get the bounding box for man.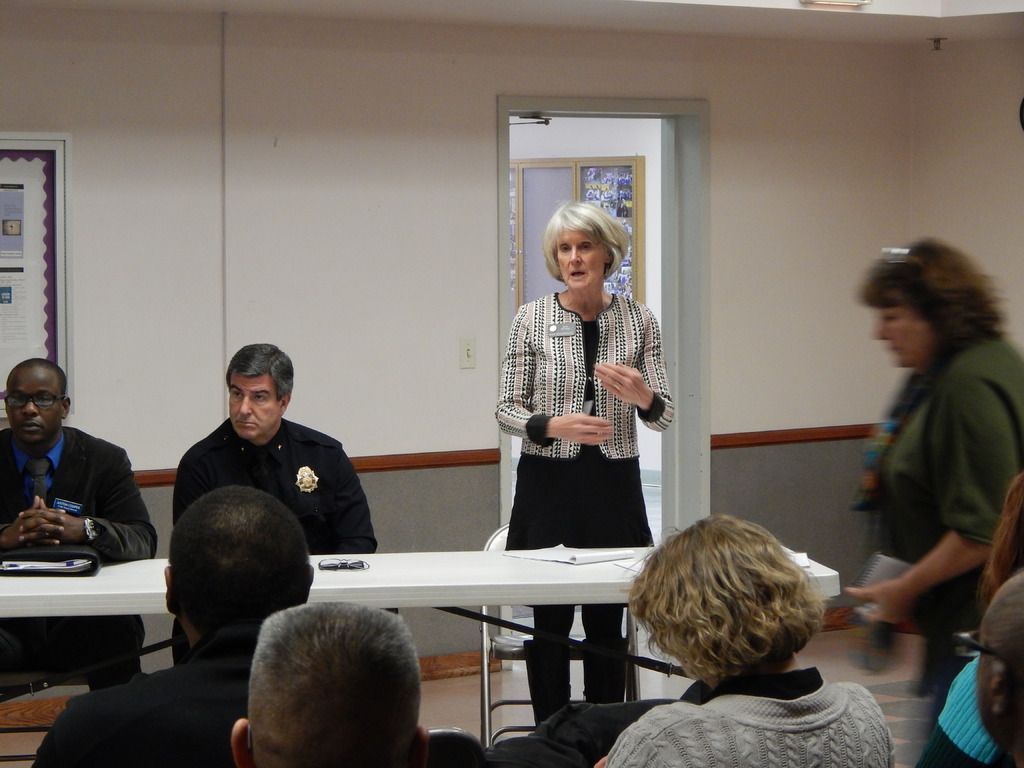
rect(161, 364, 381, 559).
